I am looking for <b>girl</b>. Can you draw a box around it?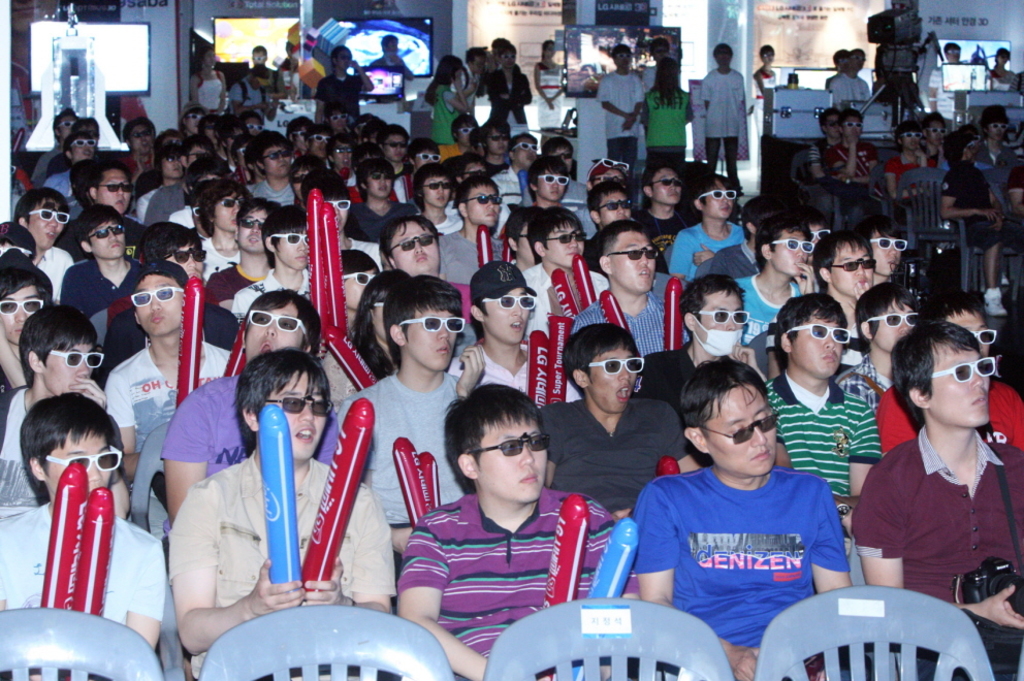
Sure, the bounding box is <bbox>535, 39, 564, 128</bbox>.
